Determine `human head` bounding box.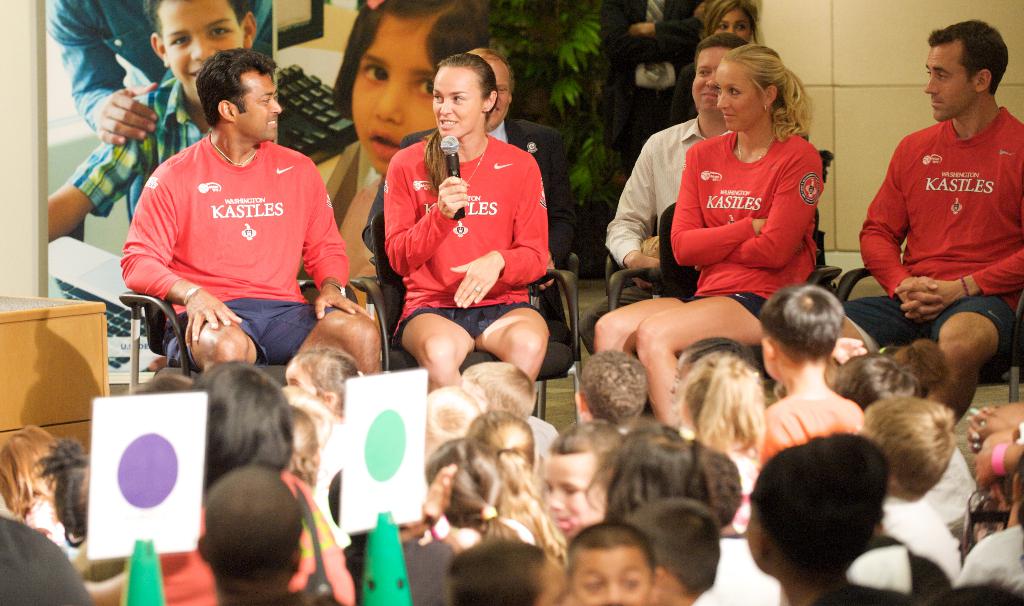
Determined: crop(205, 356, 293, 481).
